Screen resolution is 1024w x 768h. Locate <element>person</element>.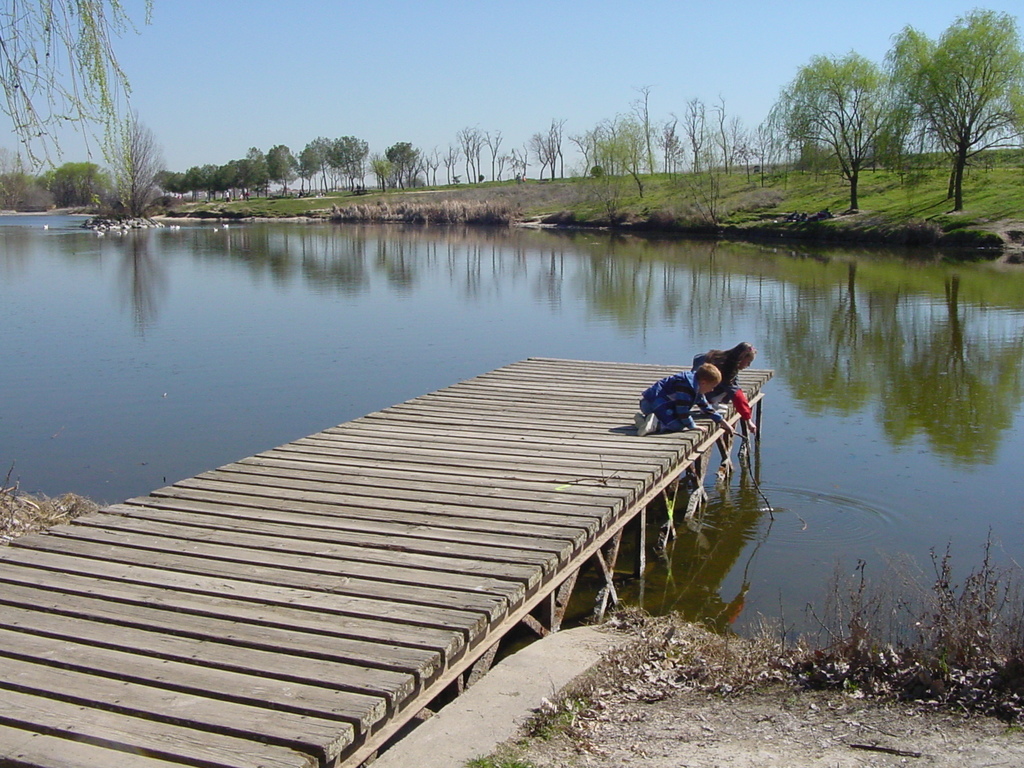
[694, 340, 758, 442].
